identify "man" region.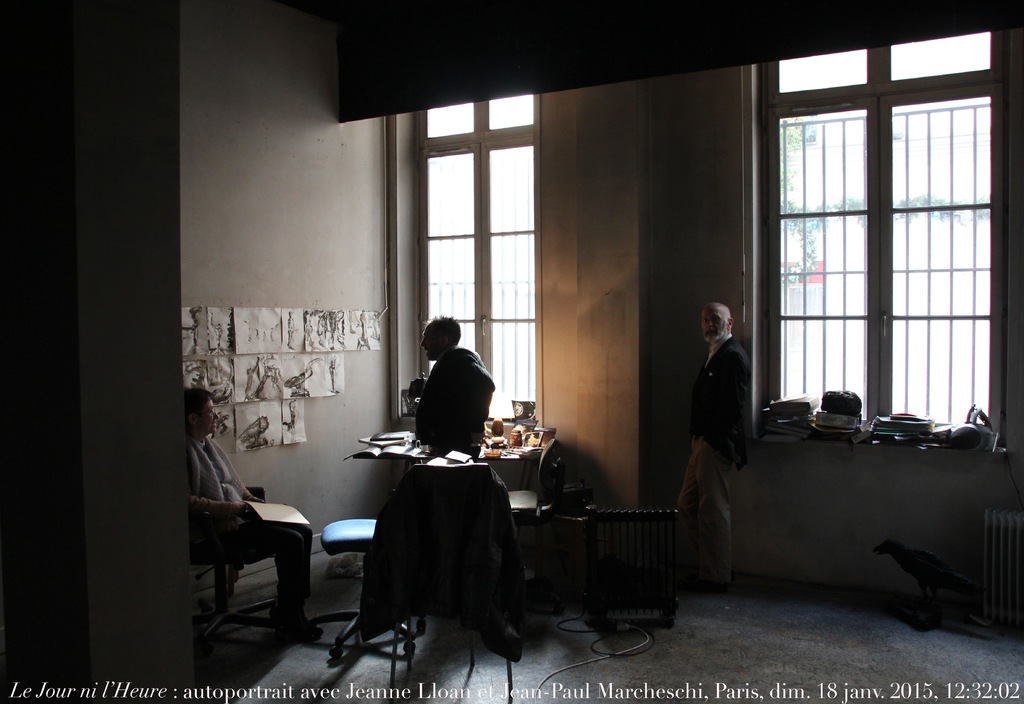
Region: {"left": 687, "top": 295, "right": 776, "bottom": 577}.
